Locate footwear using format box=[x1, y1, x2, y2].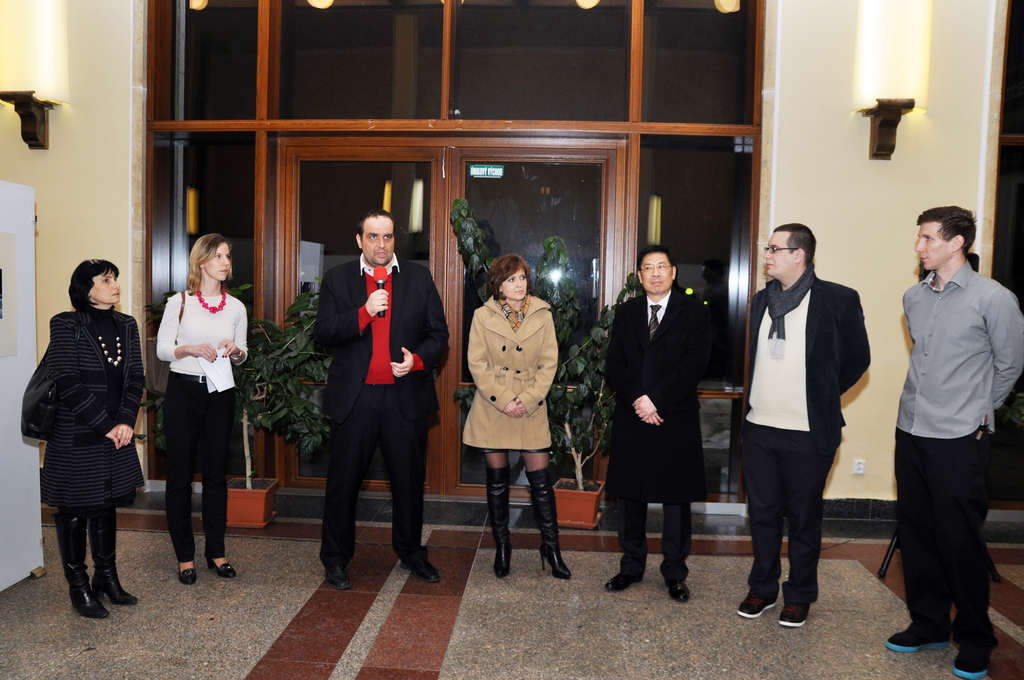
box=[602, 572, 643, 592].
